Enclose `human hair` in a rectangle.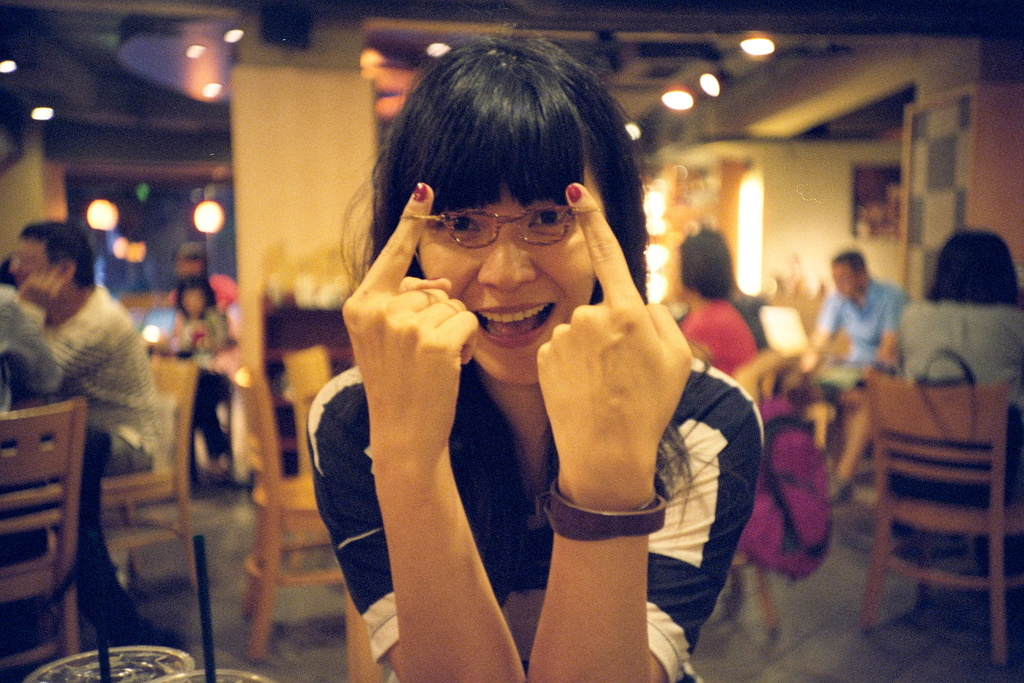
bbox=(676, 234, 732, 297).
